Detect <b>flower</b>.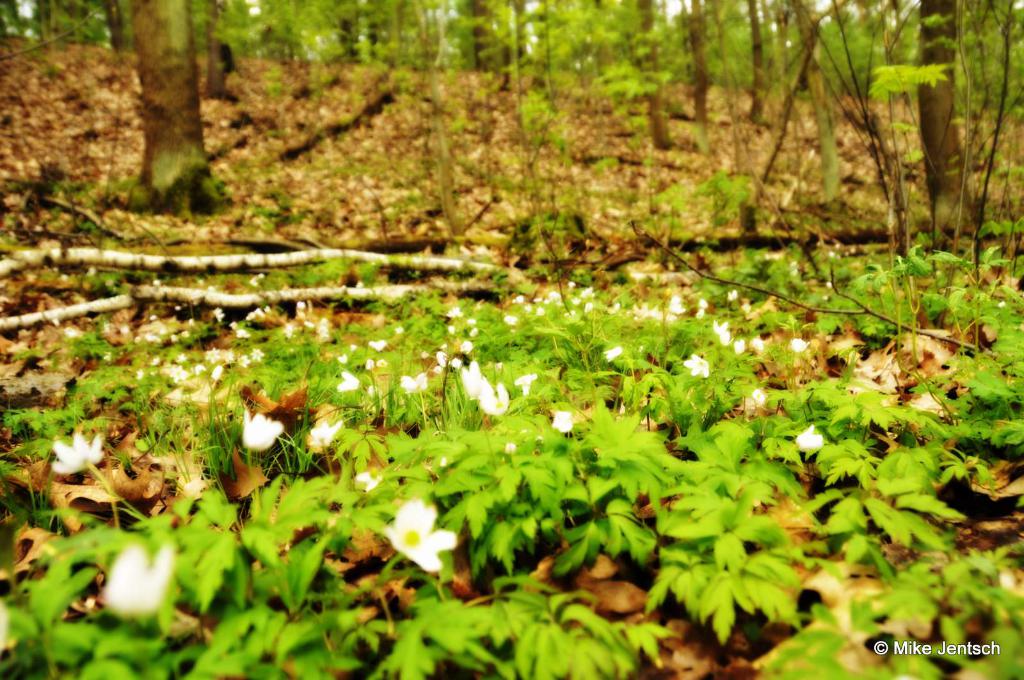
Detected at (241,407,278,447).
